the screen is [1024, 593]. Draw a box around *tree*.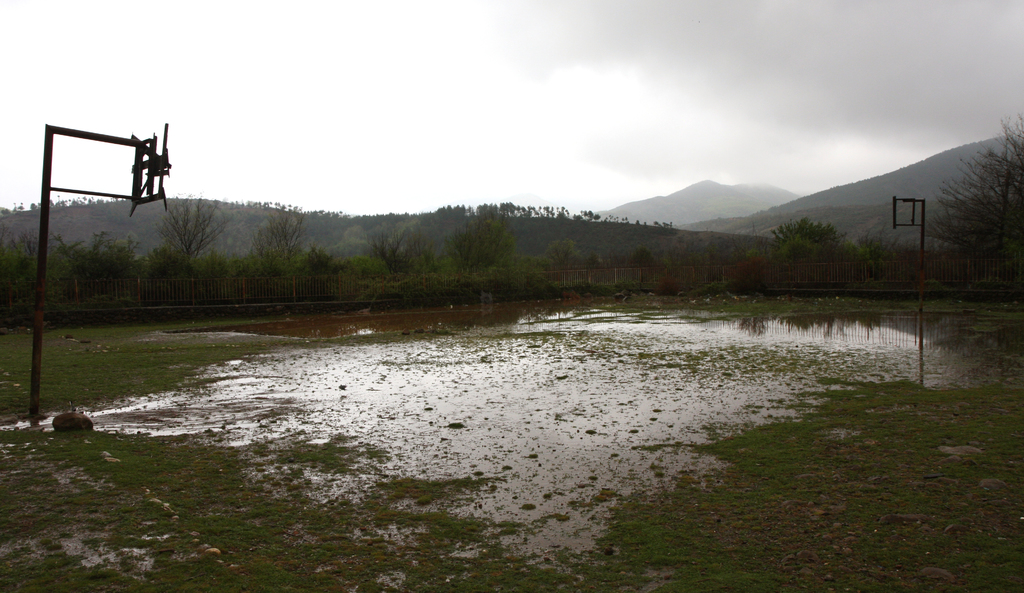
{"left": 530, "top": 212, "right": 594, "bottom": 278}.
